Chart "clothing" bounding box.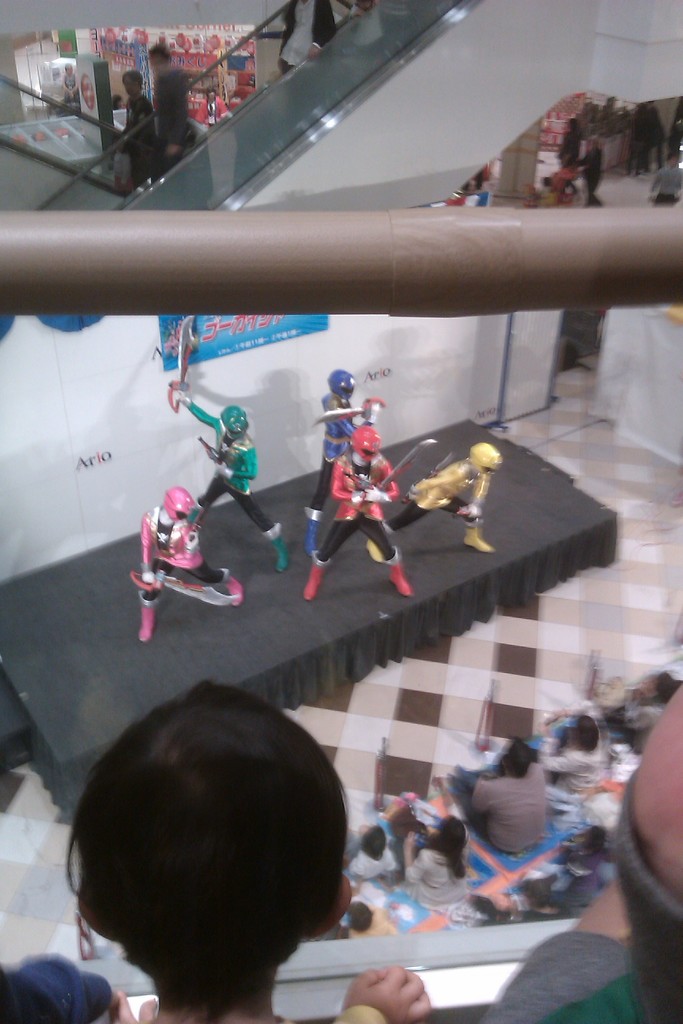
Charted: select_region(455, 759, 547, 855).
